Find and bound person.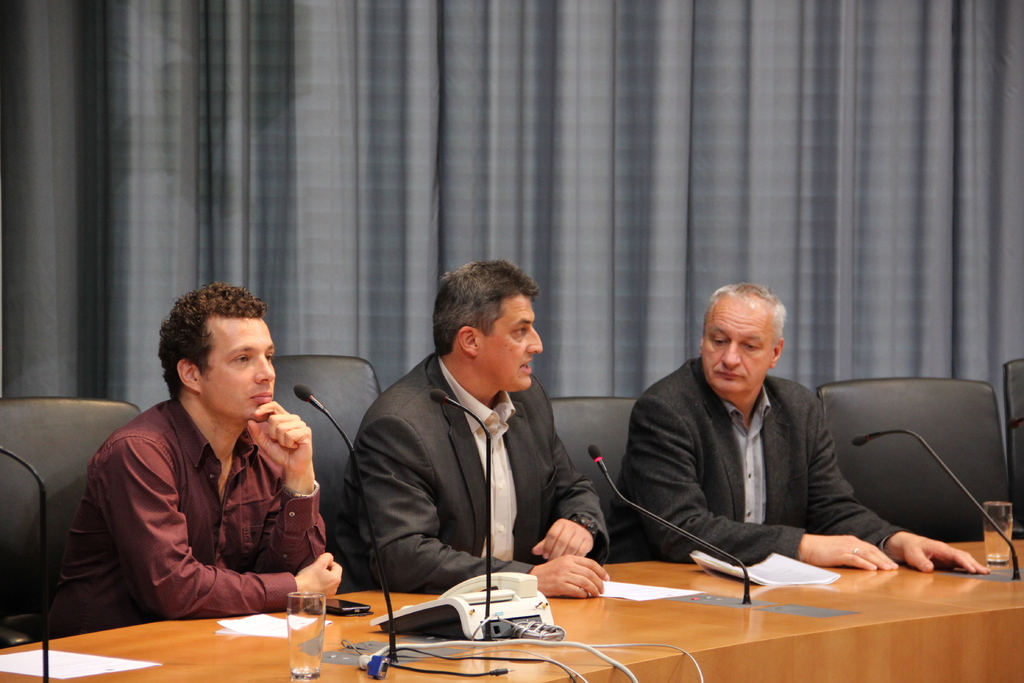
Bound: 45:283:345:623.
